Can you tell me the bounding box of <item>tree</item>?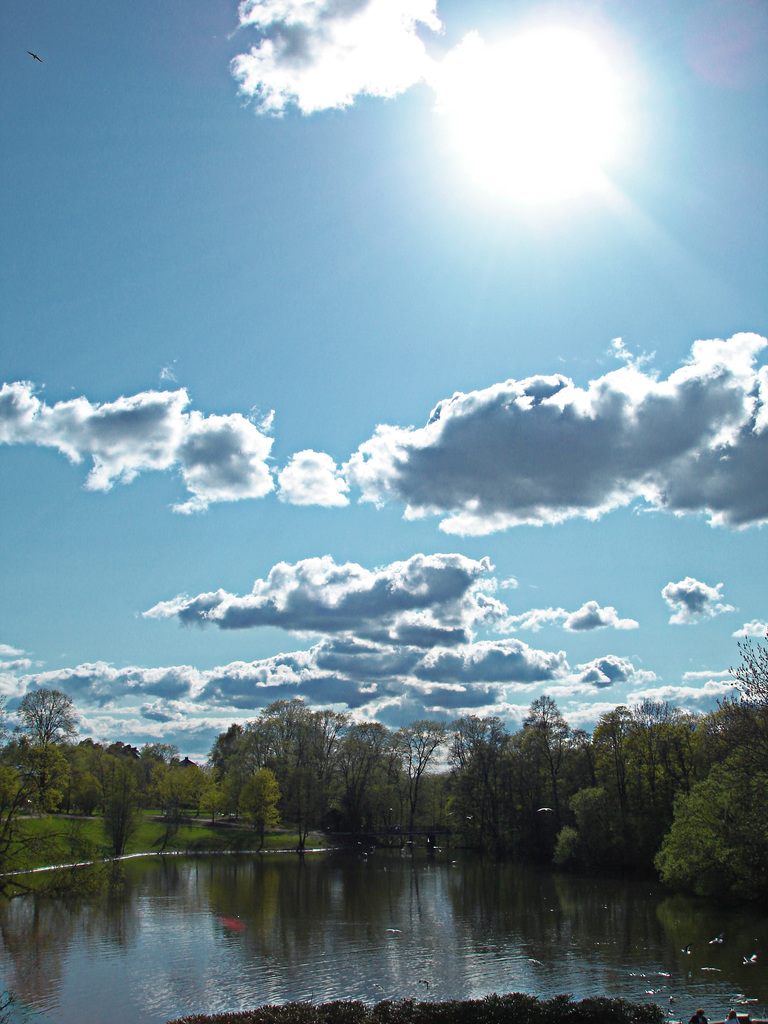
{"x1": 233, "y1": 764, "x2": 285, "y2": 861}.
